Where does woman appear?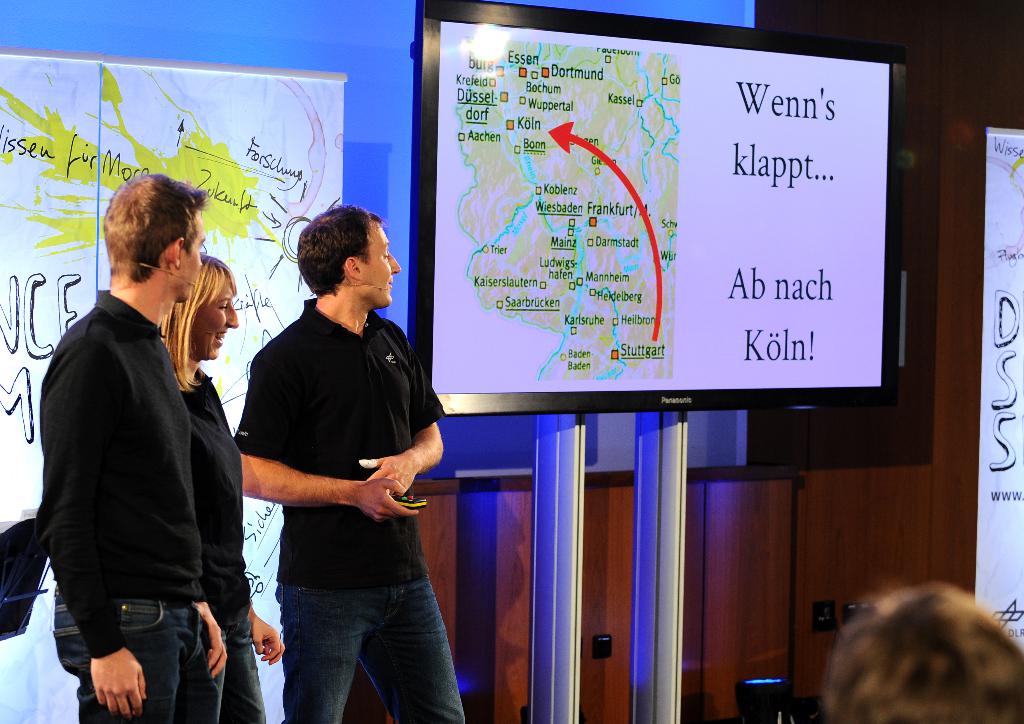
Appears at region(157, 251, 287, 723).
